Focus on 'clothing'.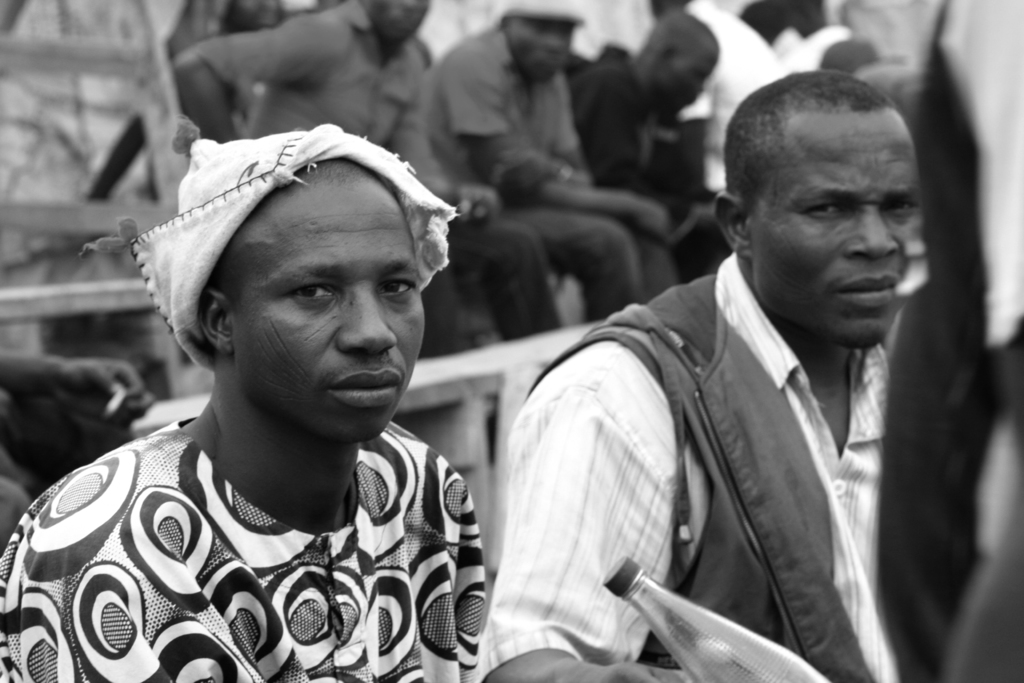
Focused at Rect(430, 24, 670, 316).
